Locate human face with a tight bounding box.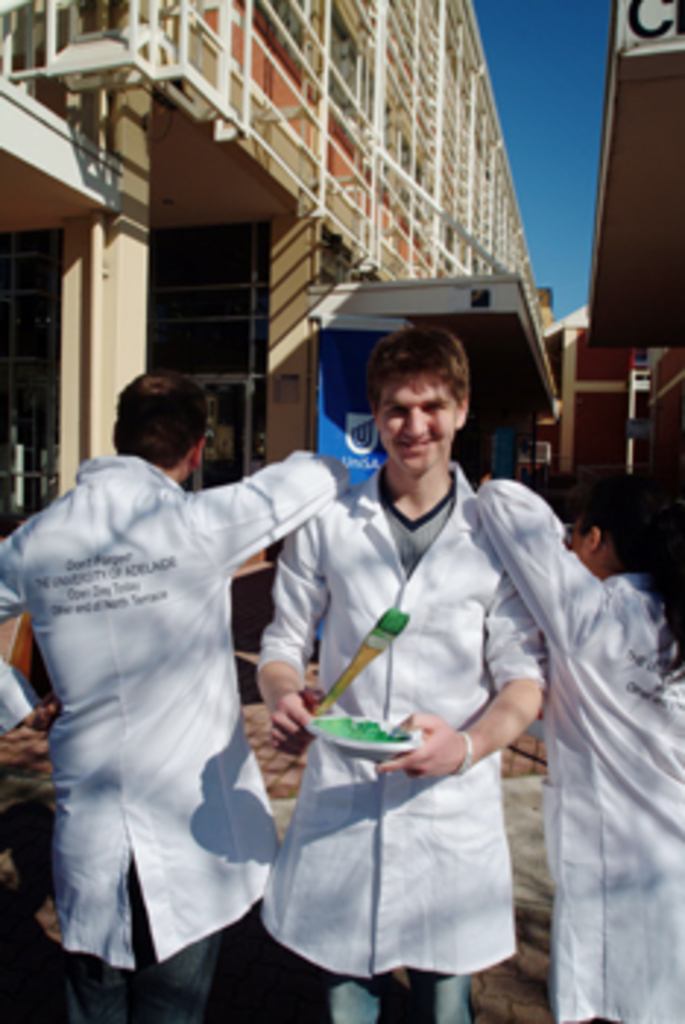
Rect(574, 494, 597, 579).
